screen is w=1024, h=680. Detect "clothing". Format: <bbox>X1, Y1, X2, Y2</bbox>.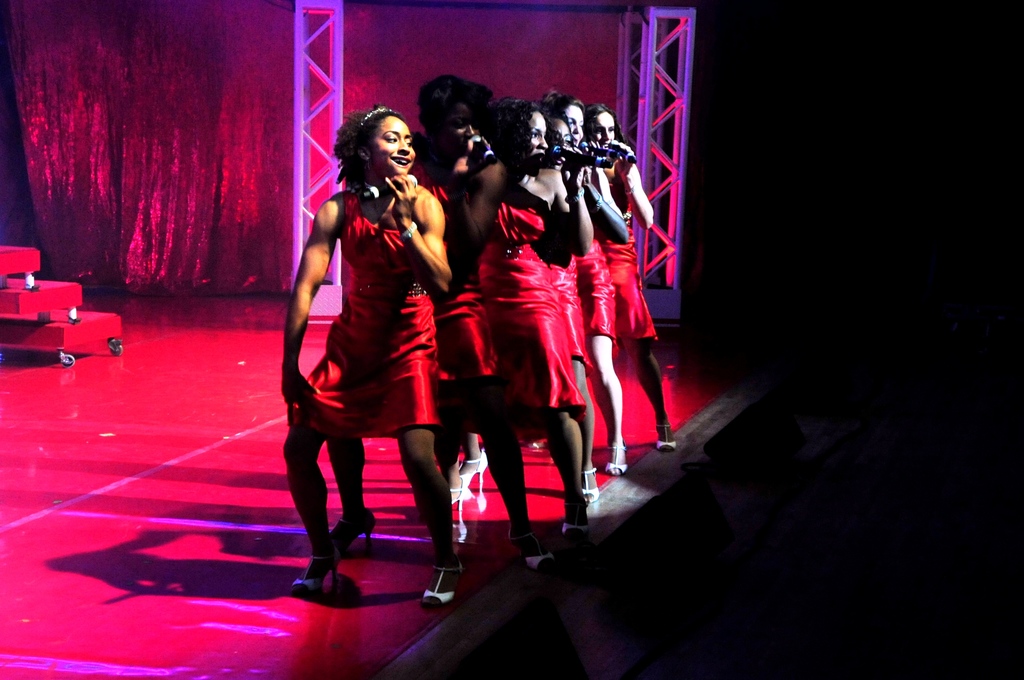
<bbox>292, 187, 440, 441</bbox>.
